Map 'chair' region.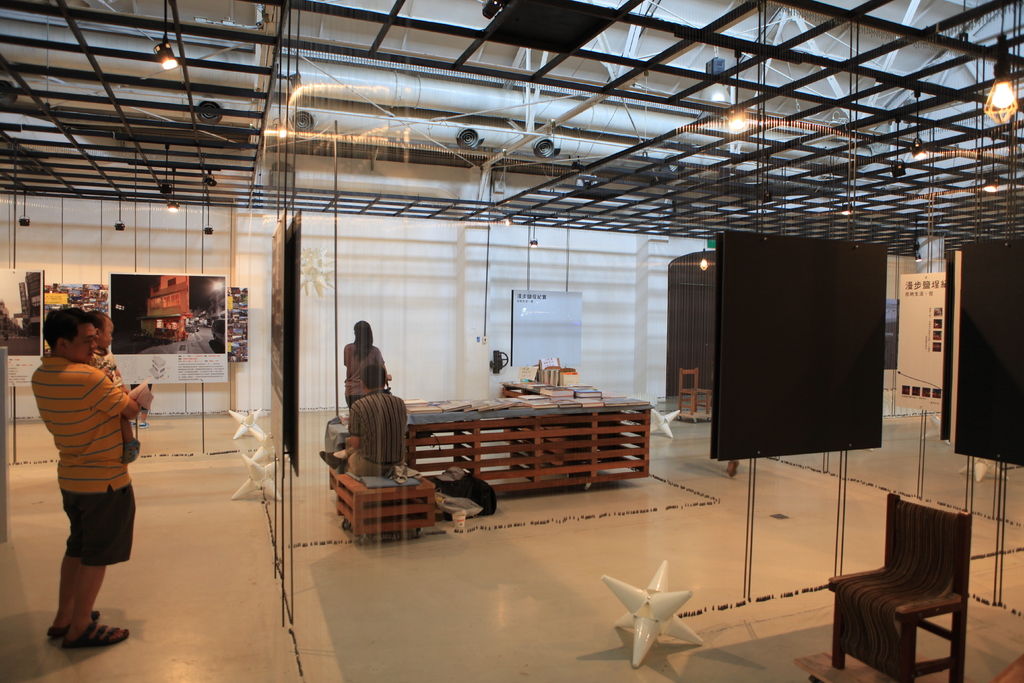
Mapped to [840, 488, 993, 680].
